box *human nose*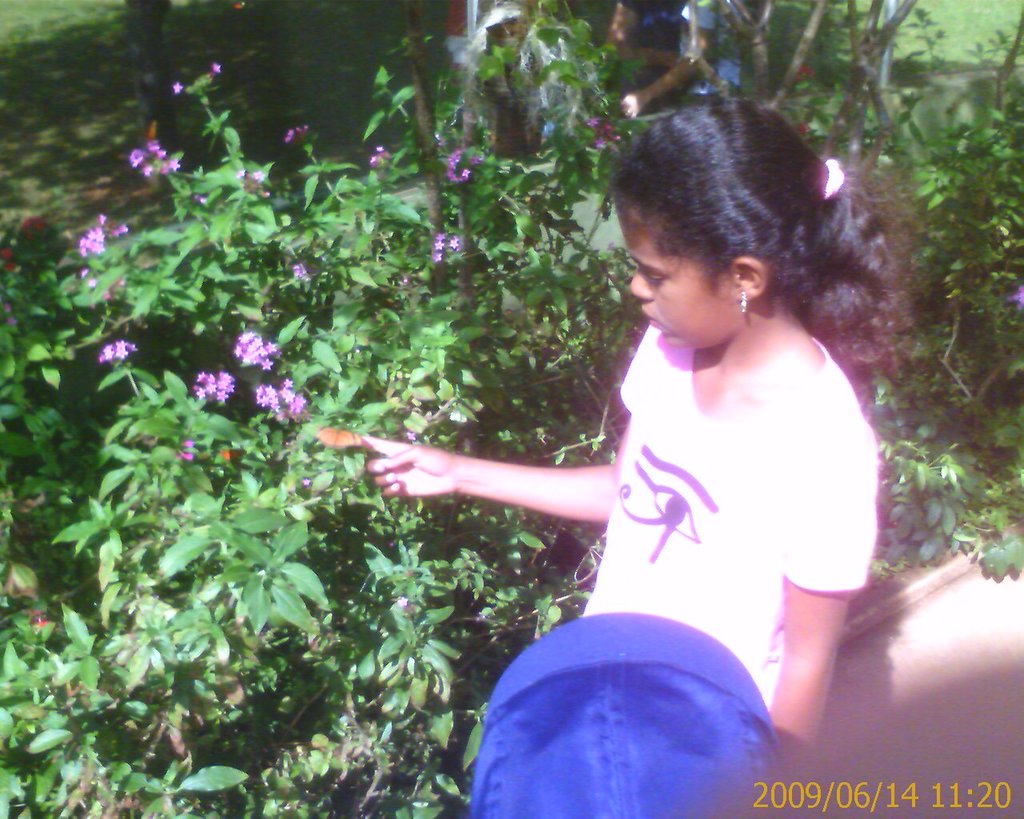
[left=631, top=261, right=650, bottom=300]
